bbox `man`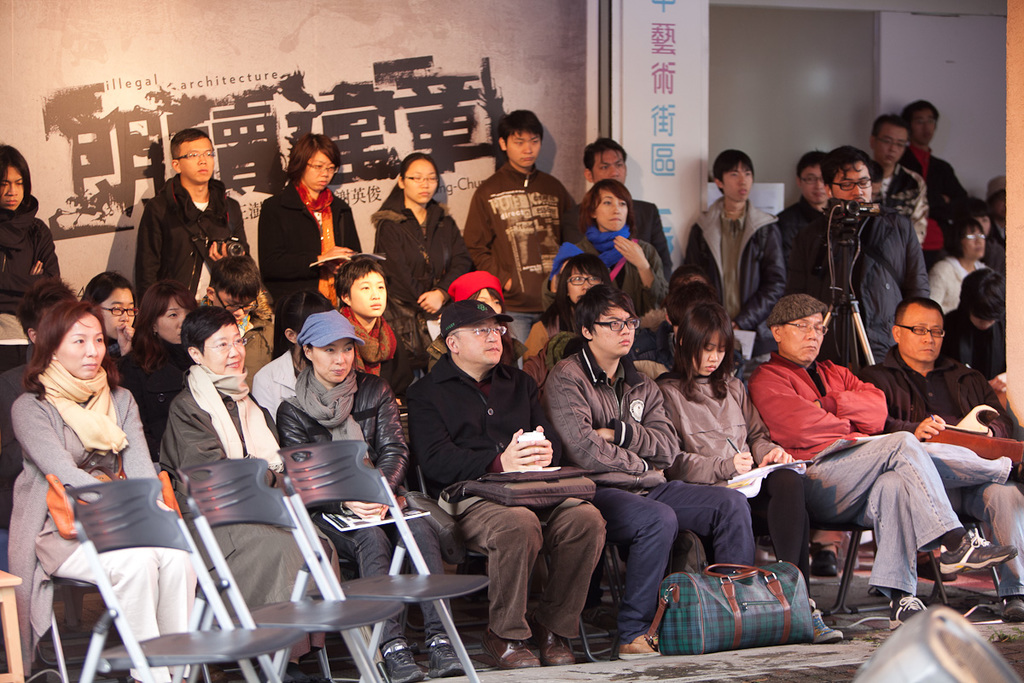
461, 106, 578, 311
